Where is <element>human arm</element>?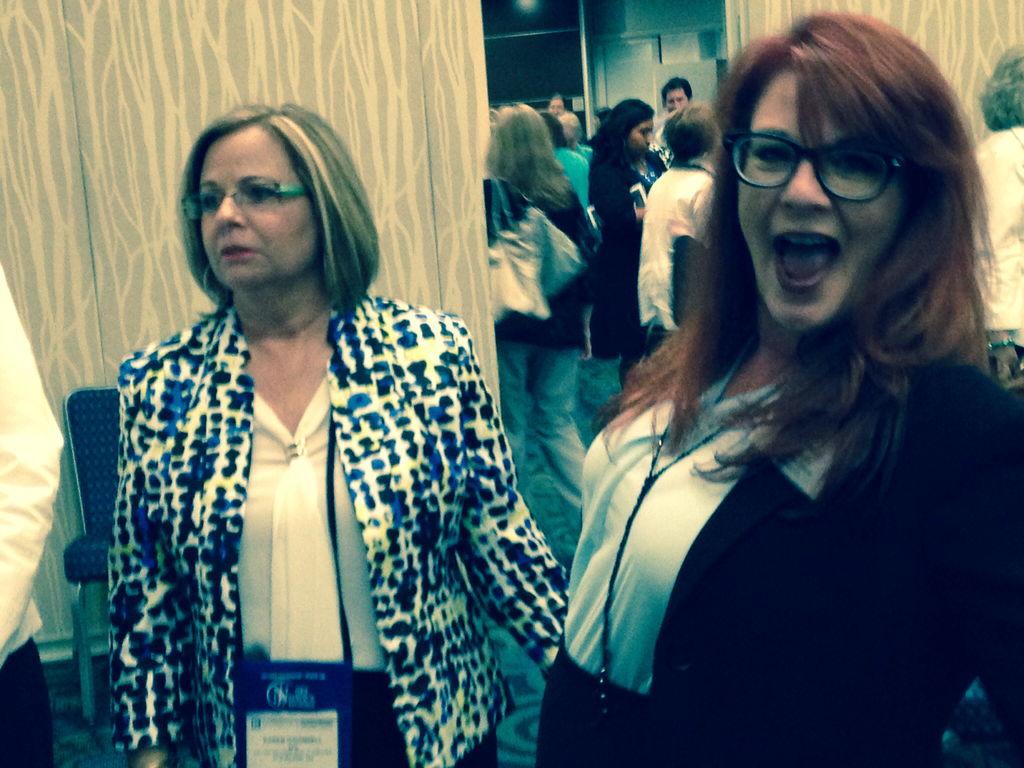
l=595, t=156, r=646, b=227.
